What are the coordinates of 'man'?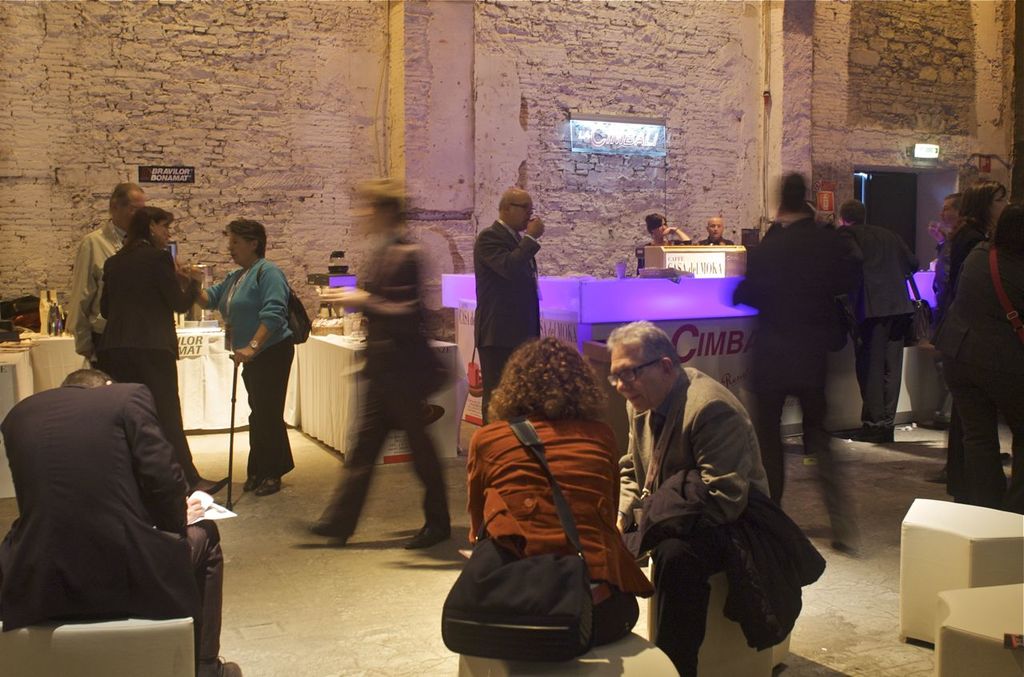
(left=942, top=191, right=991, bottom=301).
